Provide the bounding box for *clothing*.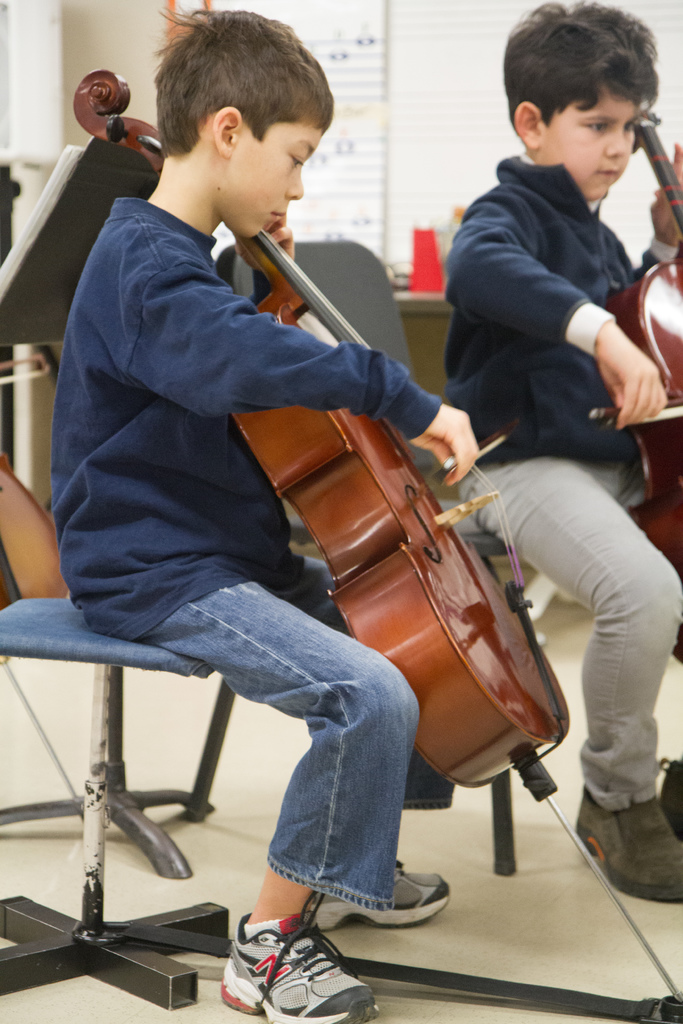
(50,192,458,911).
